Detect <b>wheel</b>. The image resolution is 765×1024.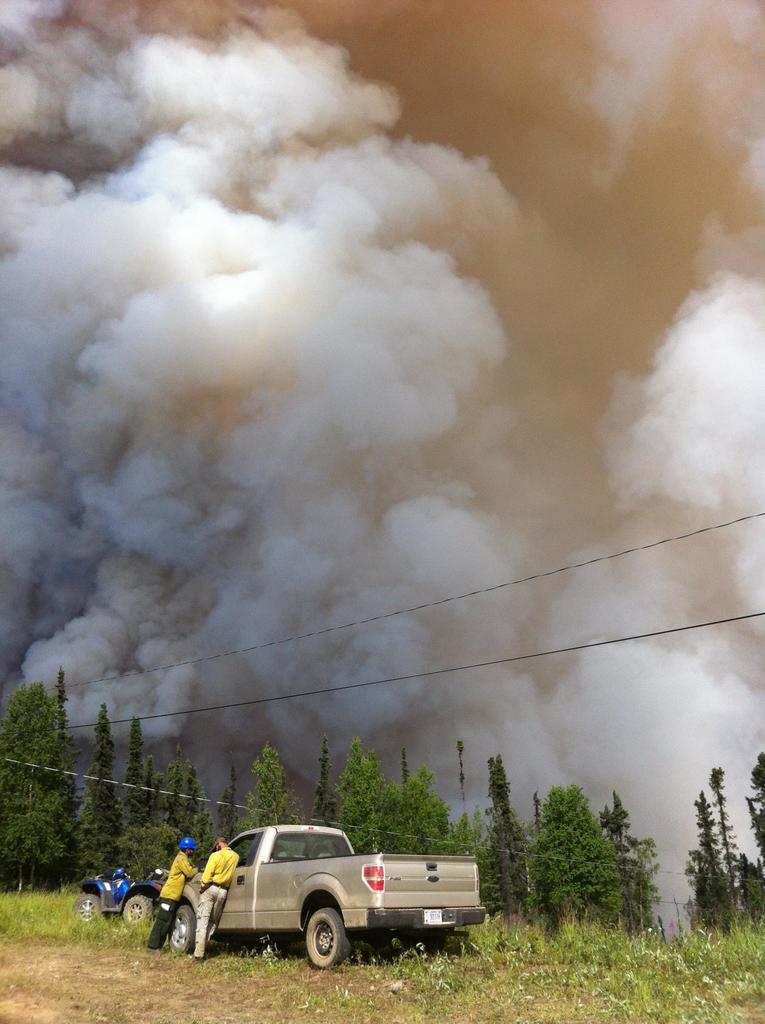
pyautogui.locateOnScreen(71, 893, 102, 921).
